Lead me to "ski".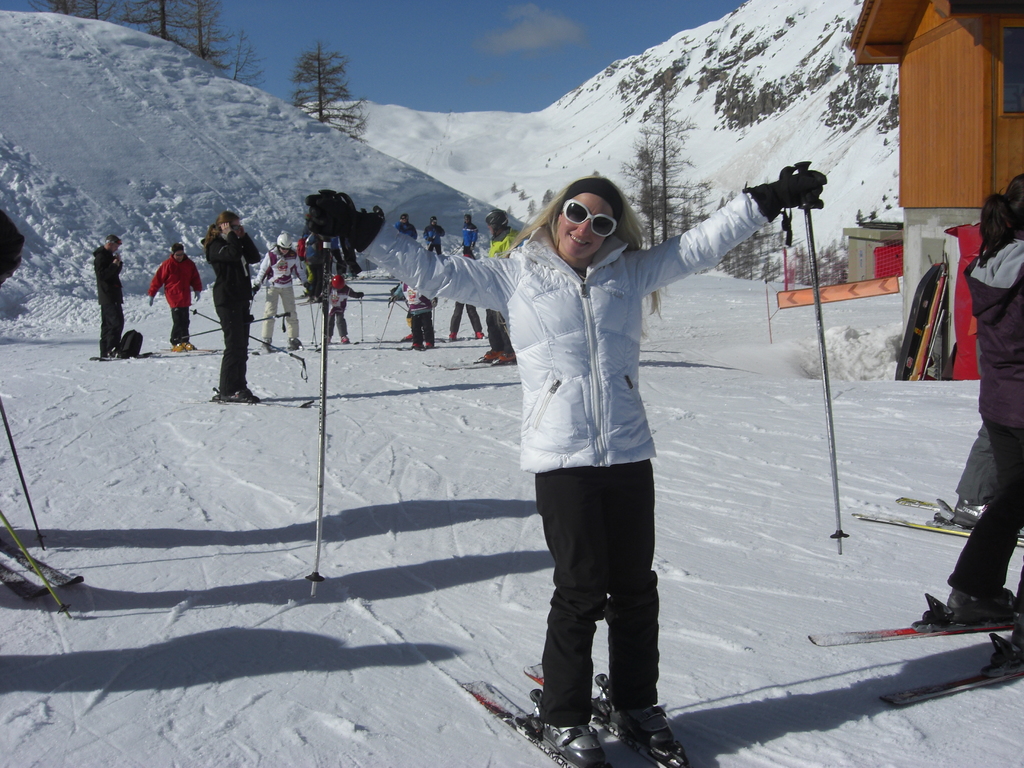
Lead to Rect(0, 535, 93, 604).
